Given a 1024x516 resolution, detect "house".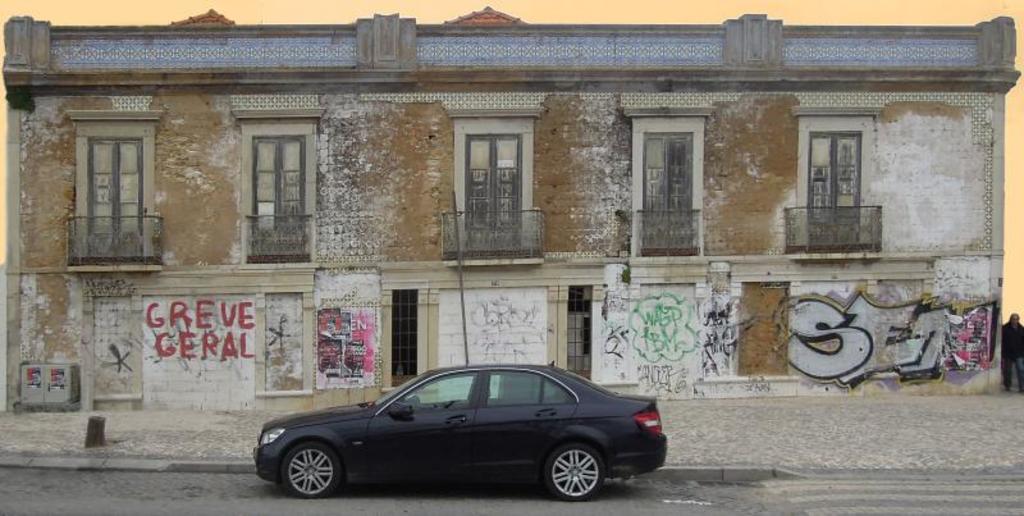
box(0, 4, 1016, 410).
